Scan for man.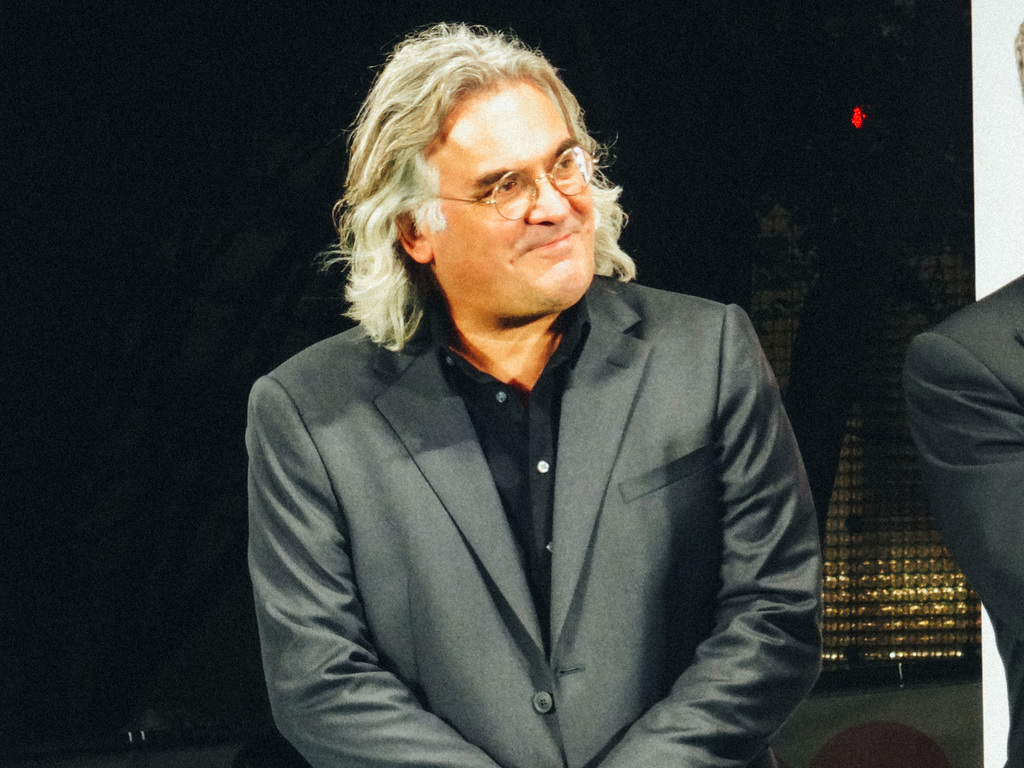
Scan result: bbox=(253, 49, 823, 767).
